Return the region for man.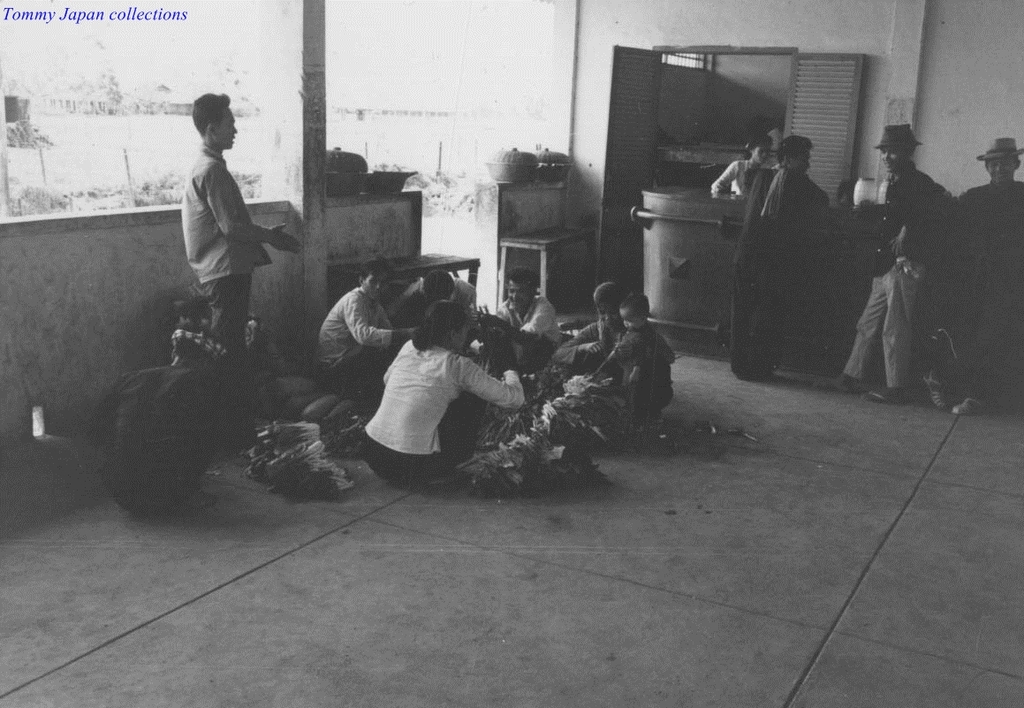
left=823, top=123, right=959, bottom=402.
